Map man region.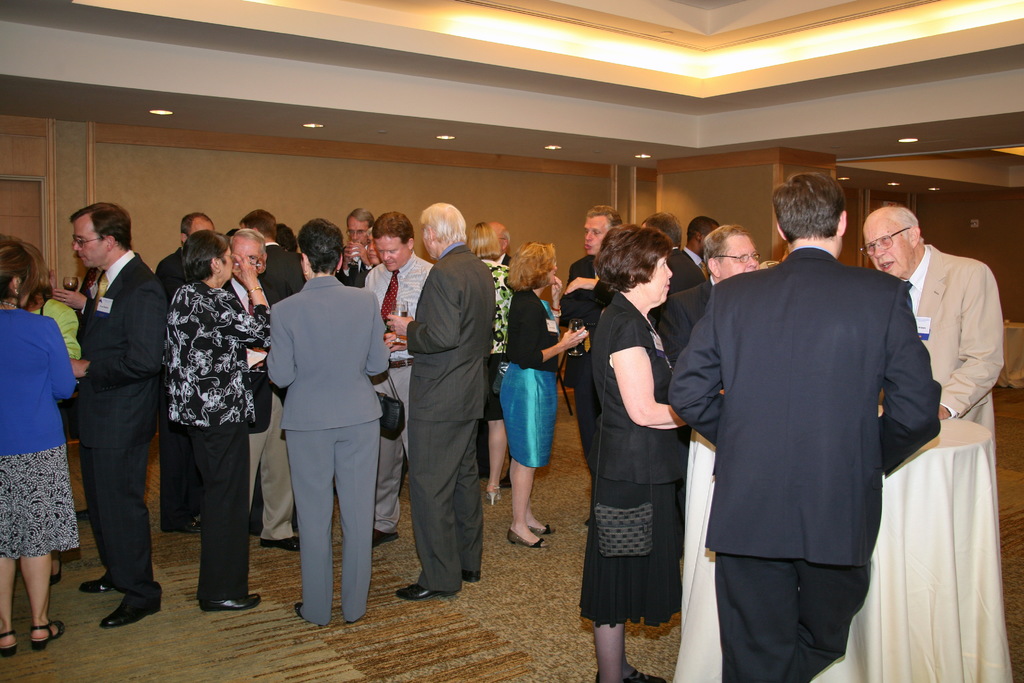
Mapped to [x1=237, y1=209, x2=305, y2=300].
